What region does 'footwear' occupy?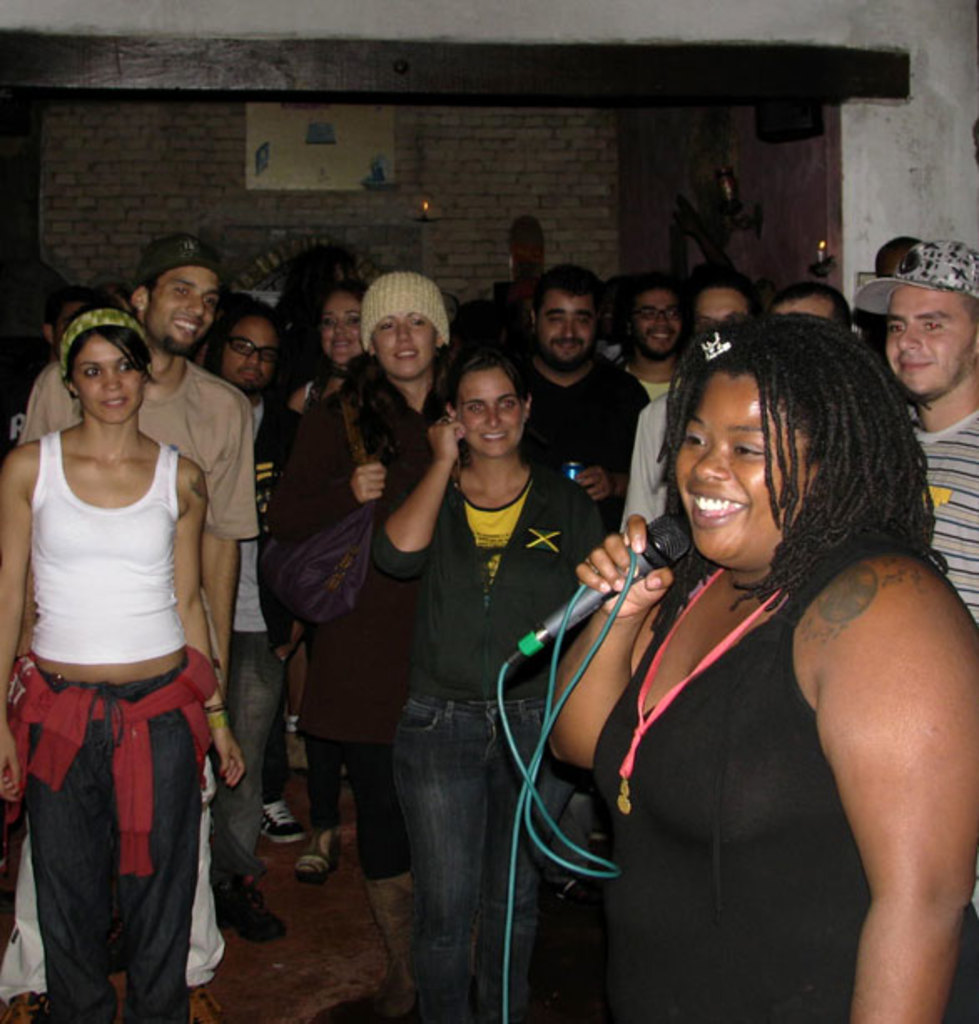
locate(361, 874, 416, 1019).
